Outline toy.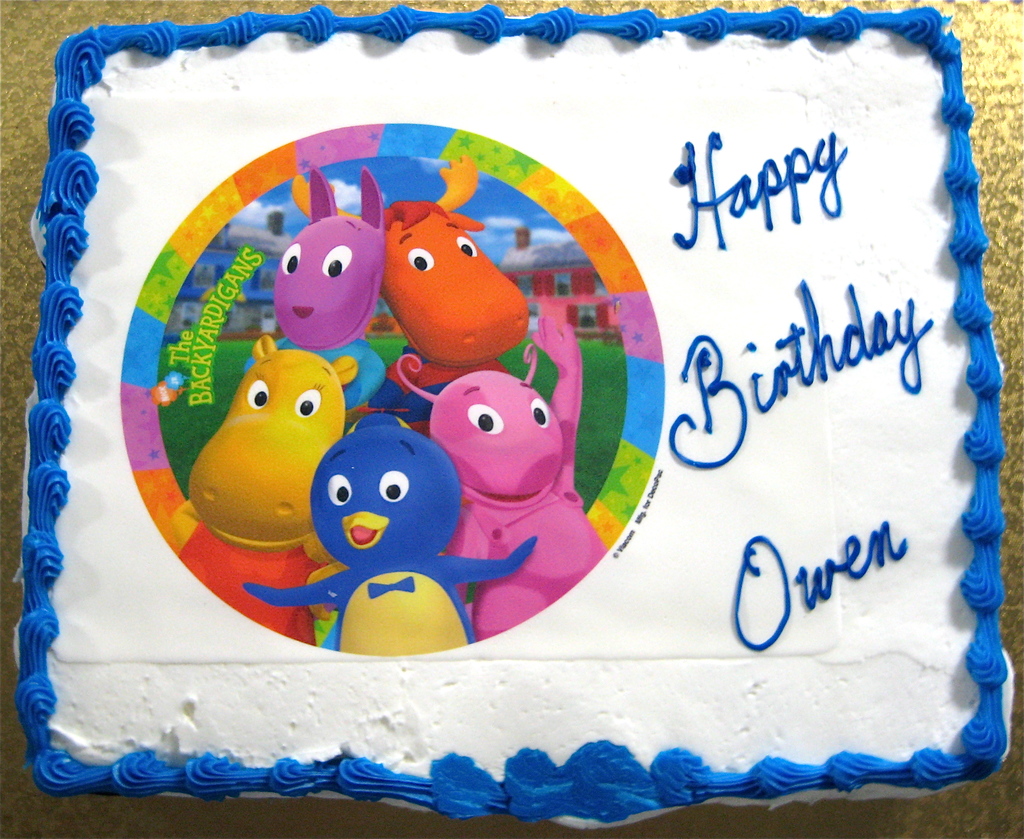
Outline: pyautogui.locateOnScreen(296, 154, 531, 431).
